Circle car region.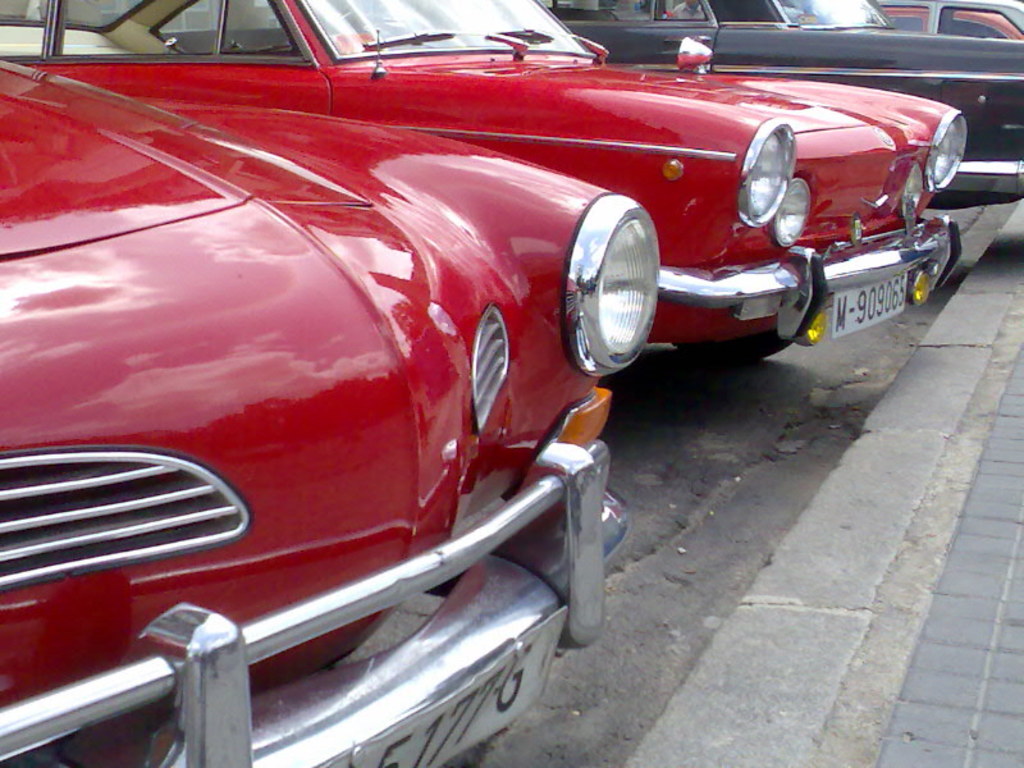
Region: (539, 0, 1023, 216).
